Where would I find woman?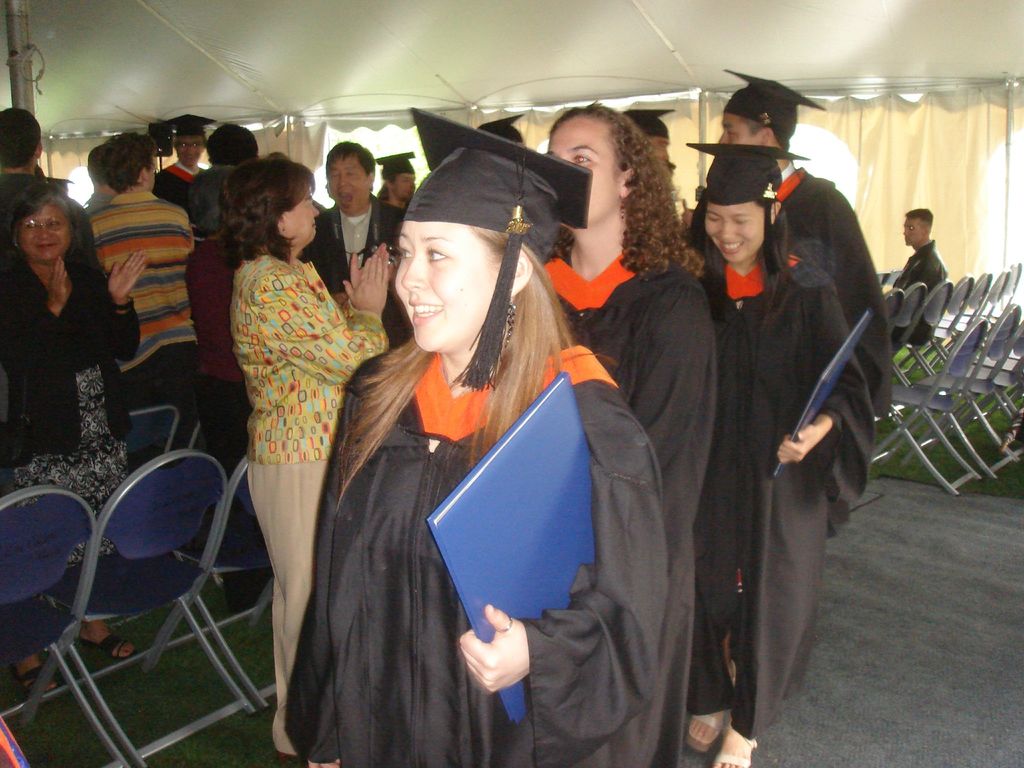
At (557, 83, 714, 767).
